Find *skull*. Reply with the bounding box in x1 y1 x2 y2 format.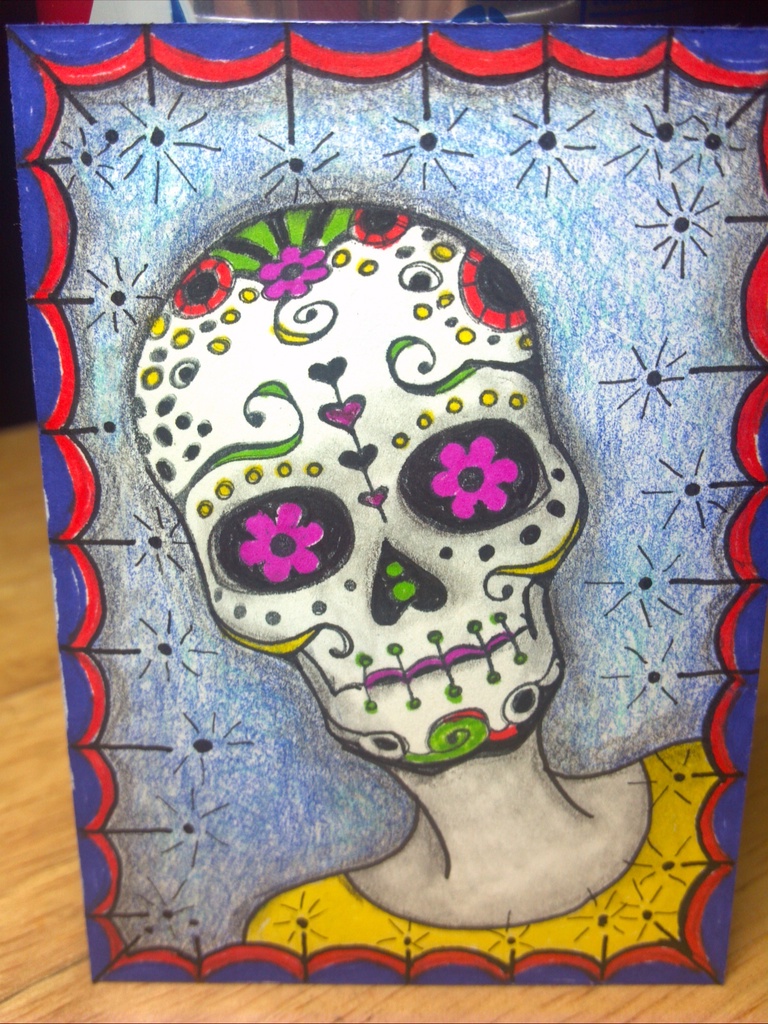
129 199 586 772.
